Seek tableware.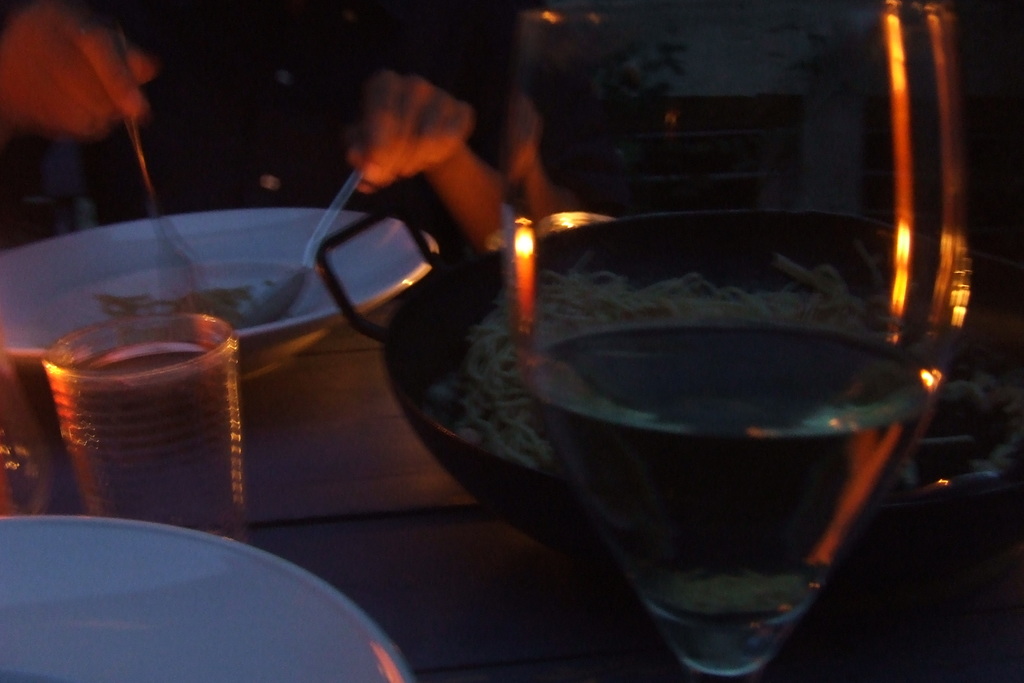
[0, 517, 413, 682].
